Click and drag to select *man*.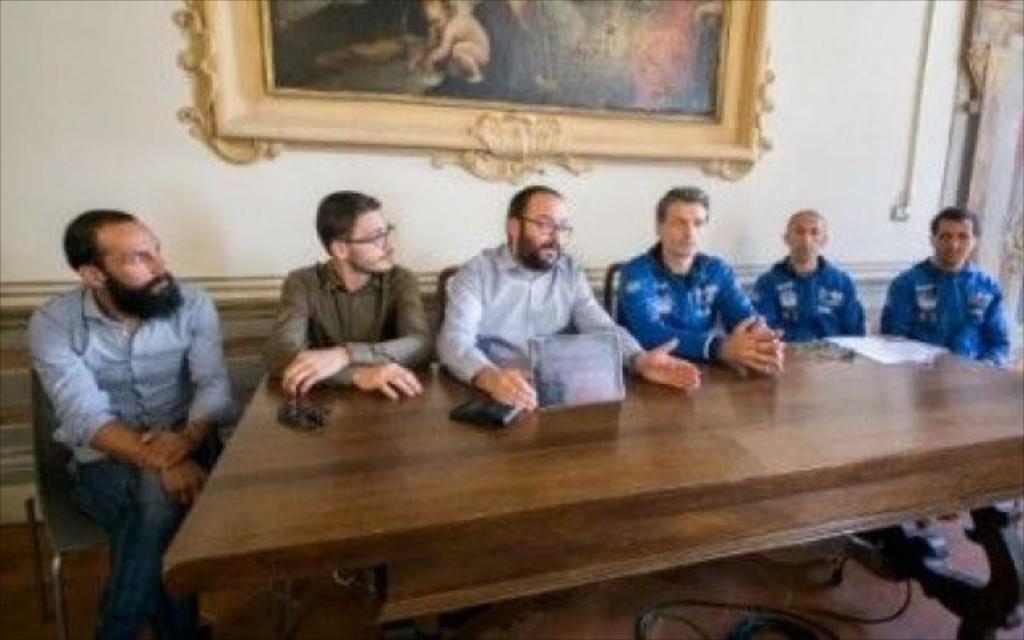
Selection: rect(21, 211, 224, 638).
